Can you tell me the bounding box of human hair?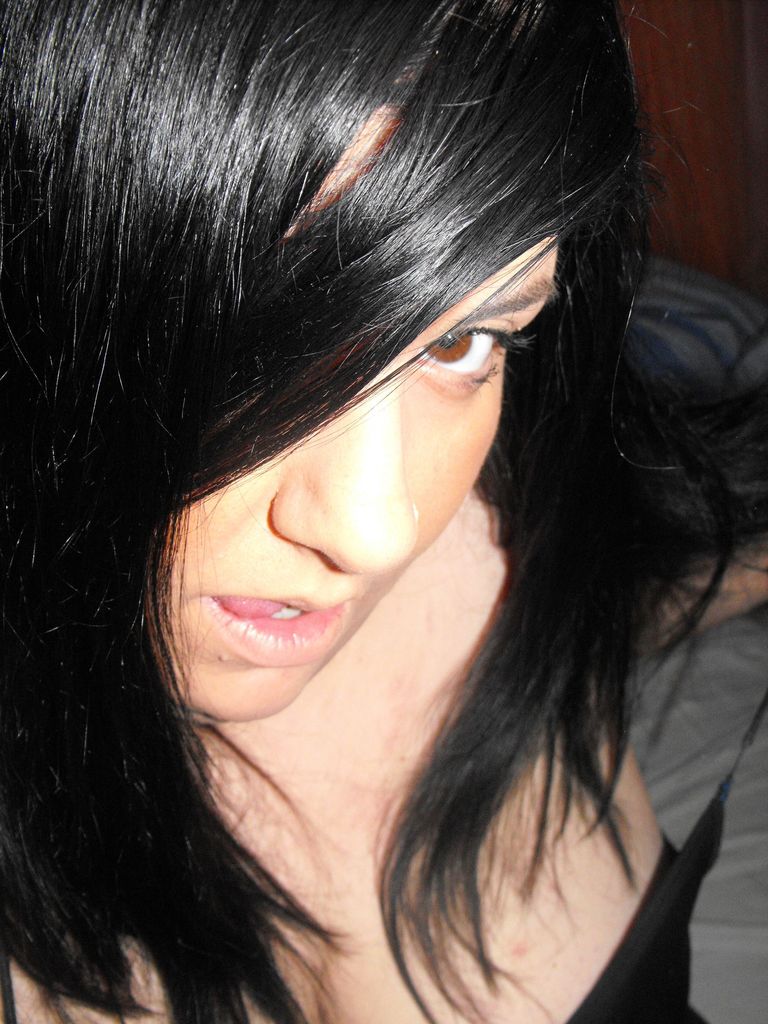
x1=0 y1=0 x2=767 y2=1023.
